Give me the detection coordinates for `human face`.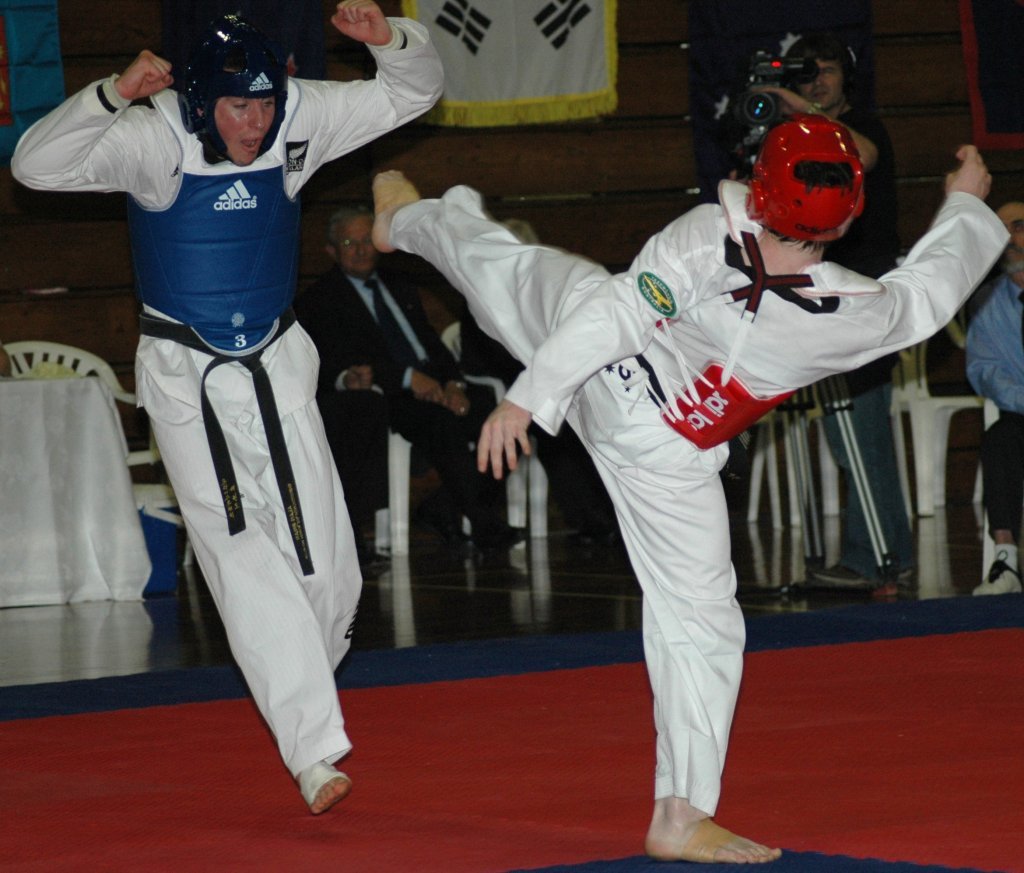
rect(211, 89, 277, 170).
